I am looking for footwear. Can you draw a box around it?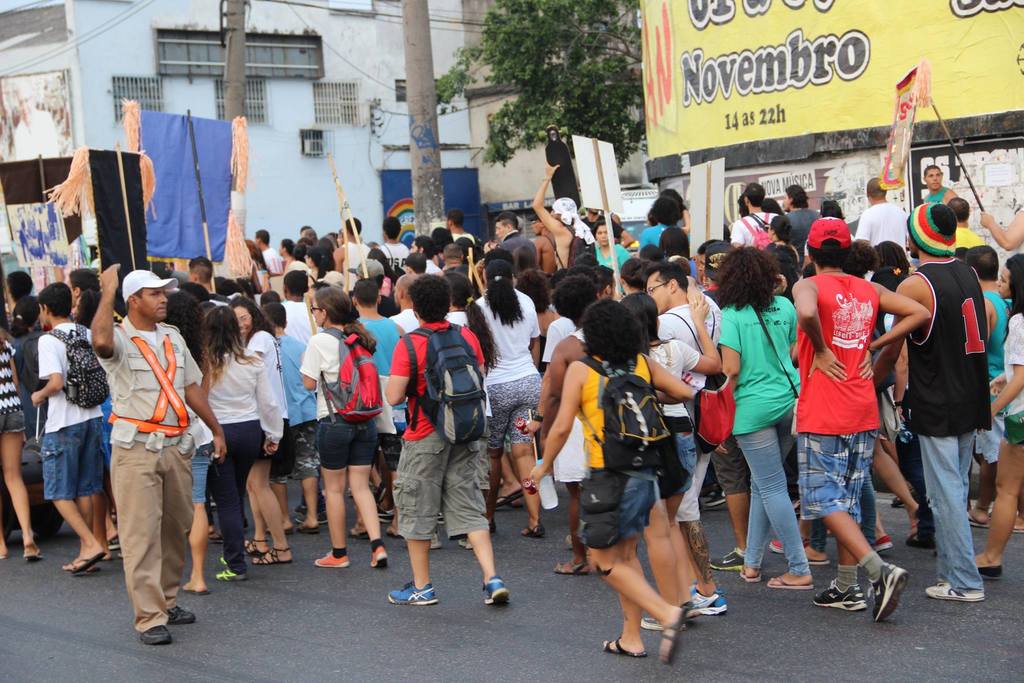
Sure, the bounding box is 454/529/479/545.
